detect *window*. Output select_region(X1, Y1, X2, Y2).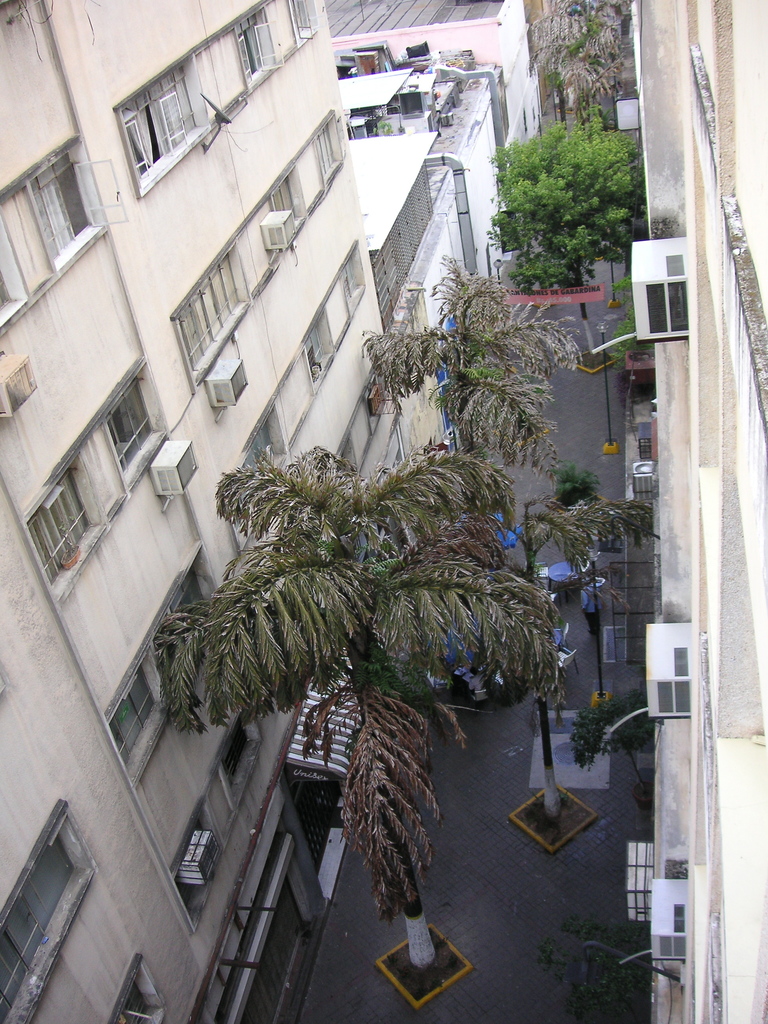
select_region(227, 4, 274, 95).
